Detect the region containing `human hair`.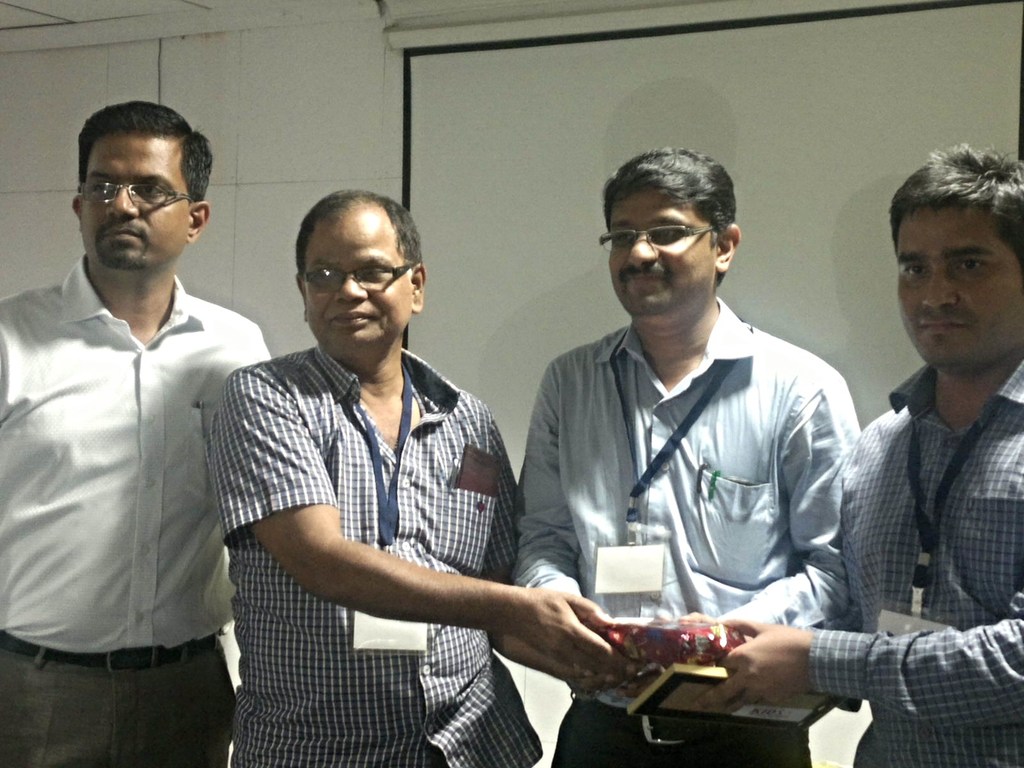
{"left": 299, "top": 189, "right": 419, "bottom": 265}.
